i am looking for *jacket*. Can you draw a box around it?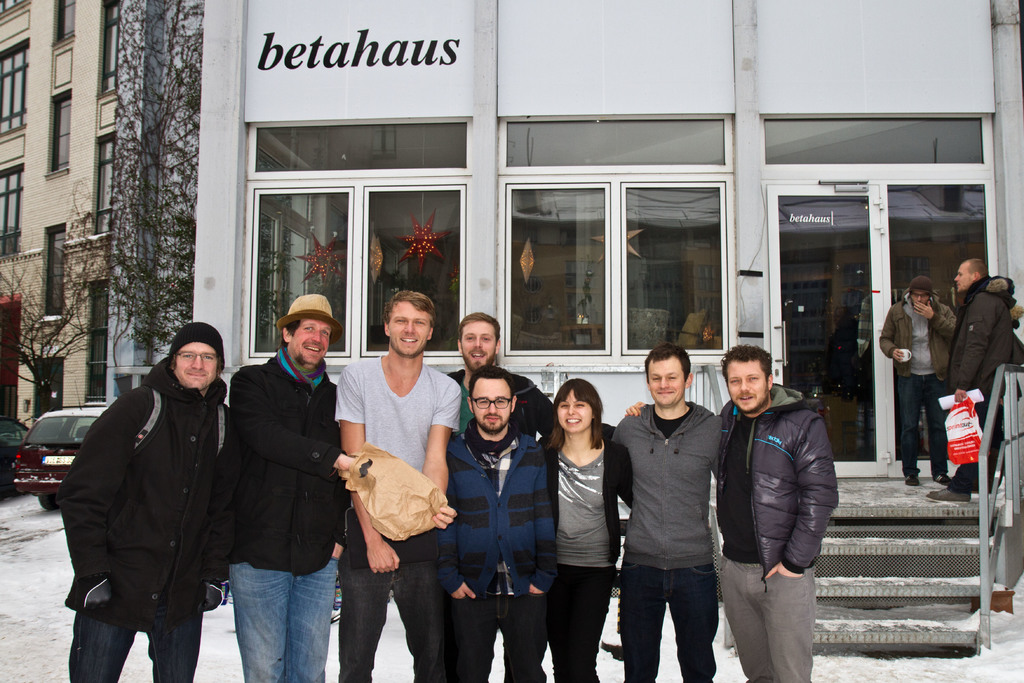
Sure, the bounding box is box=[879, 291, 954, 378].
